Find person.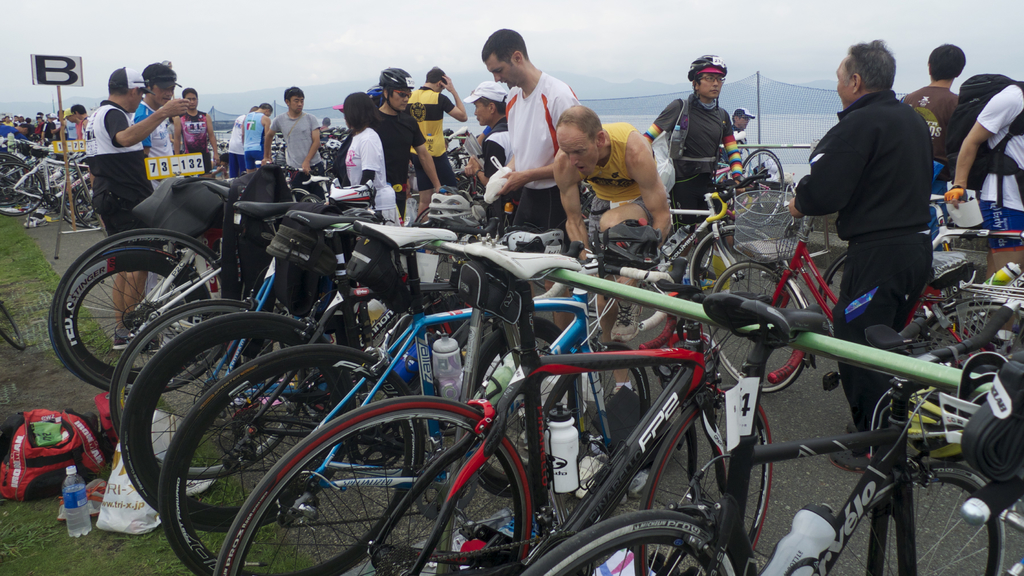
bbox=(237, 97, 270, 176).
